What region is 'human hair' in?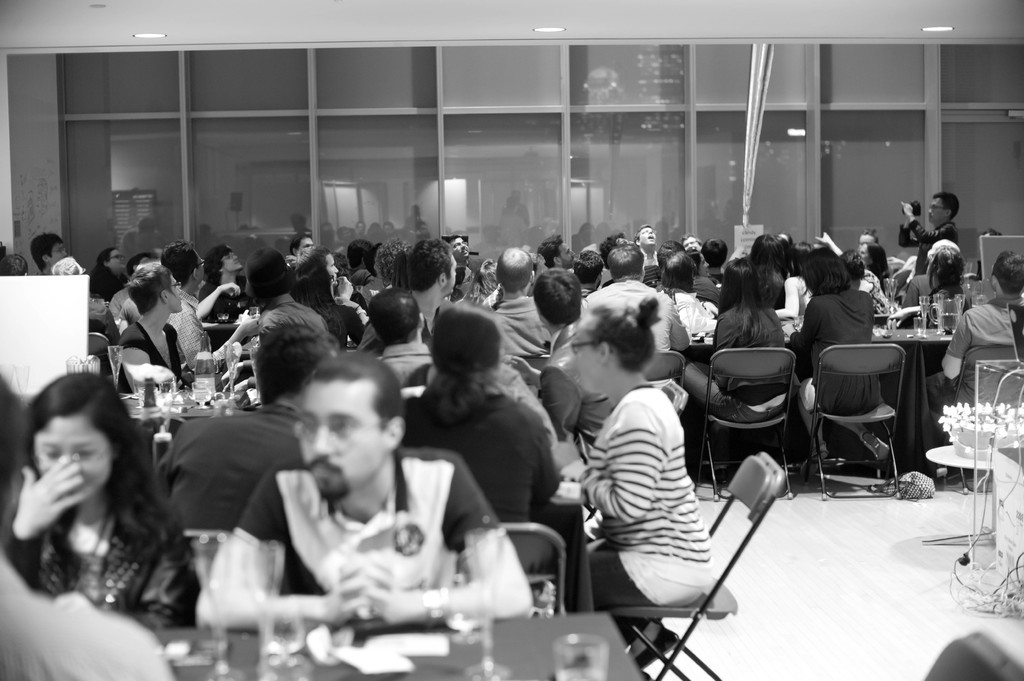
x1=245 y1=248 x2=294 y2=298.
